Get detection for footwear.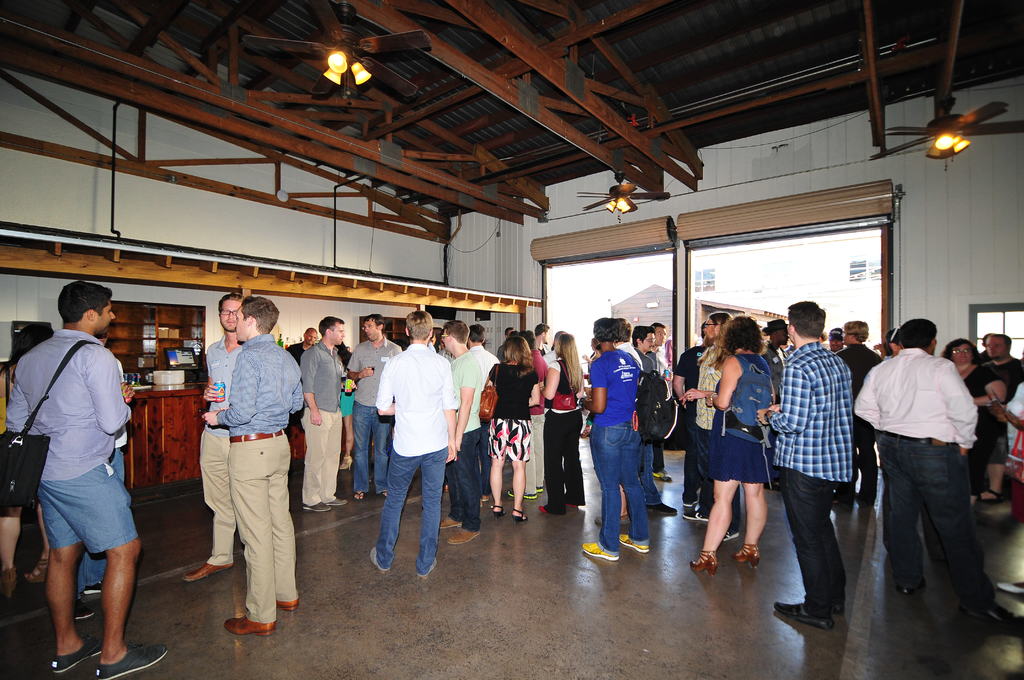
Detection: (left=690, top=546, right=718, bottom=577).
